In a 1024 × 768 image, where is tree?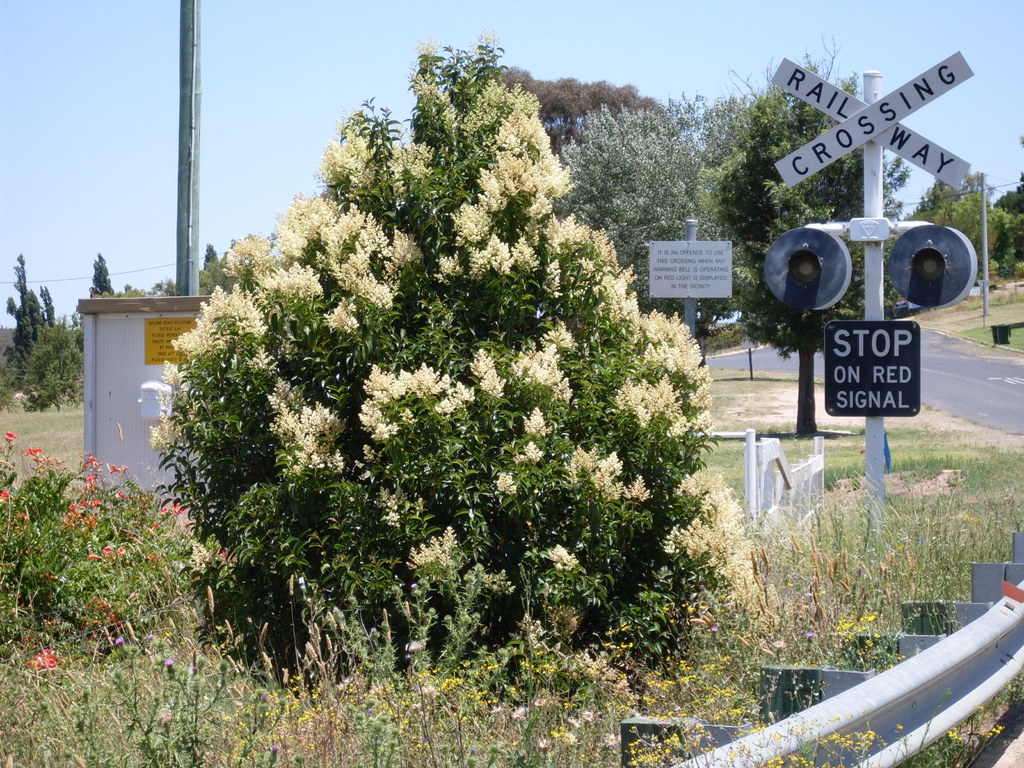
x1=559 y1=108 x2=715 y2=318.
